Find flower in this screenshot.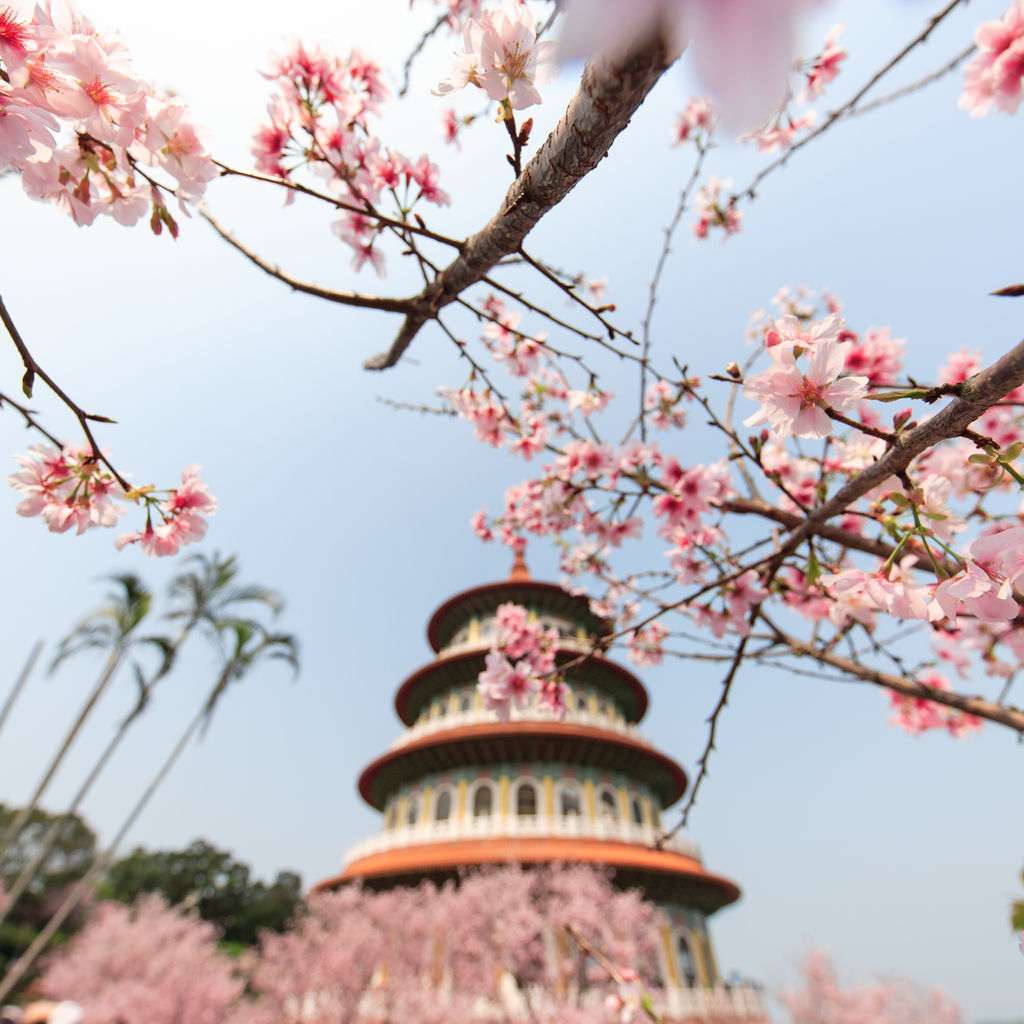
The bounding box for flower is 450/287/1023/756.
